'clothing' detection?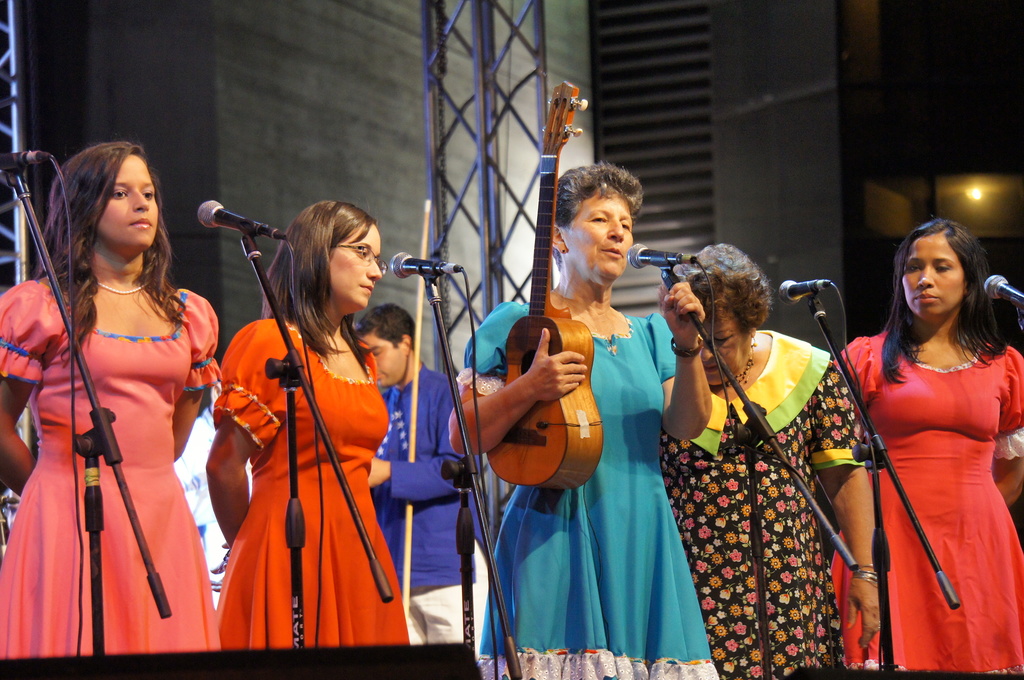
detection(364, 361, 493, 649)
